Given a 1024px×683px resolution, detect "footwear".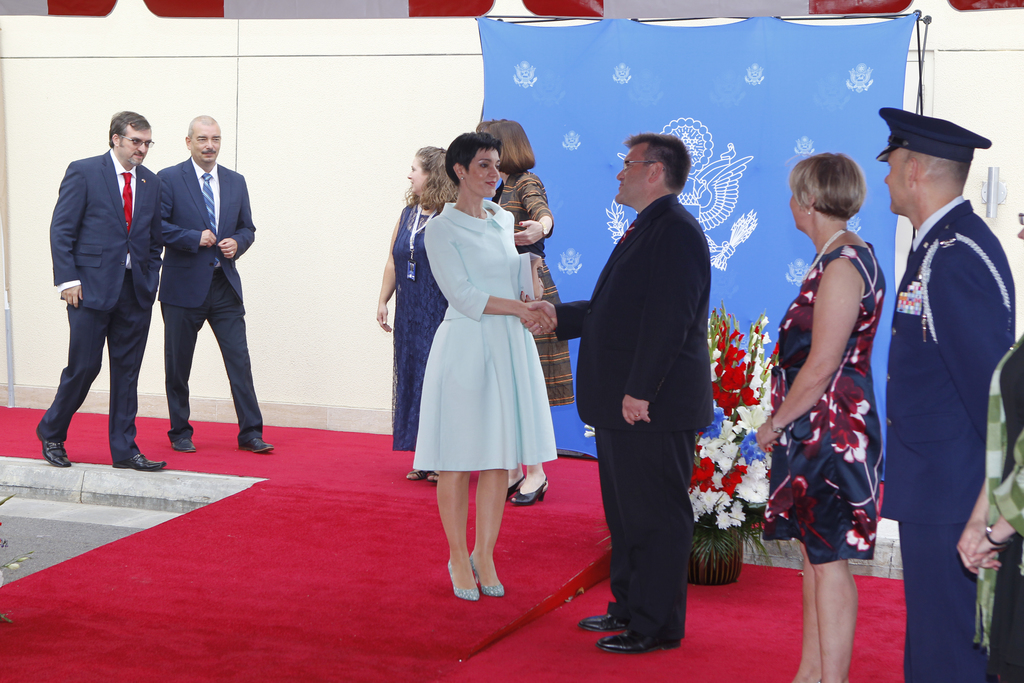
l=239, t=435, r=273, b=452.
